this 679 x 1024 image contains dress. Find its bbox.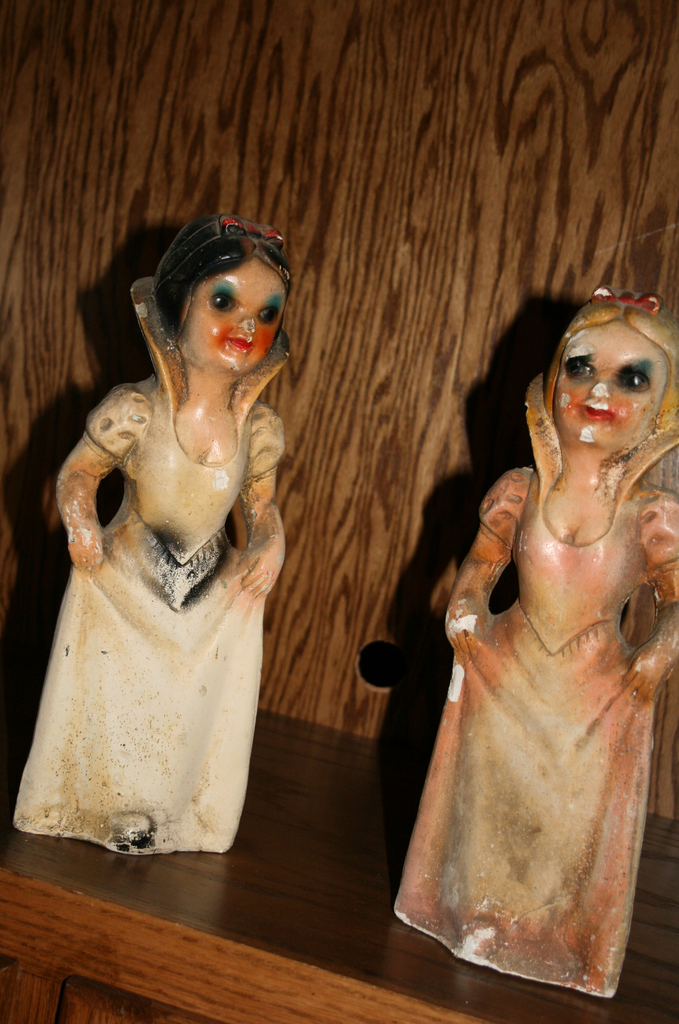
pyautogui.locateOnScreen(400, 377, 678, 998).
